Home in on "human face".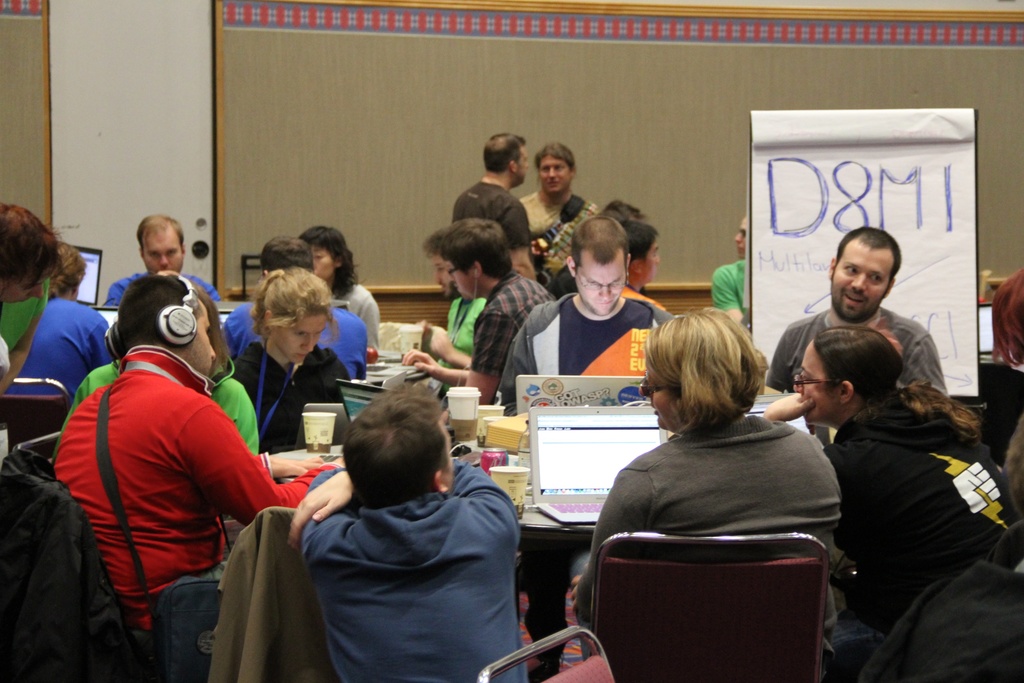
Homed in at bbox=(454, 261, 474, 296).
